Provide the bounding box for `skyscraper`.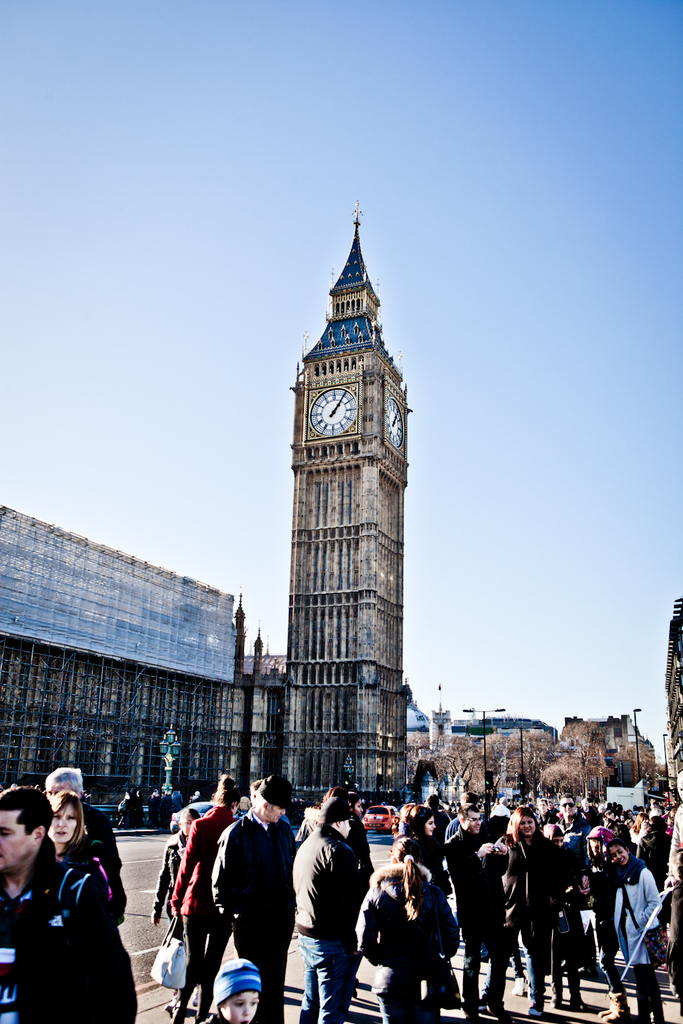
[0, 489, 272, 817].
